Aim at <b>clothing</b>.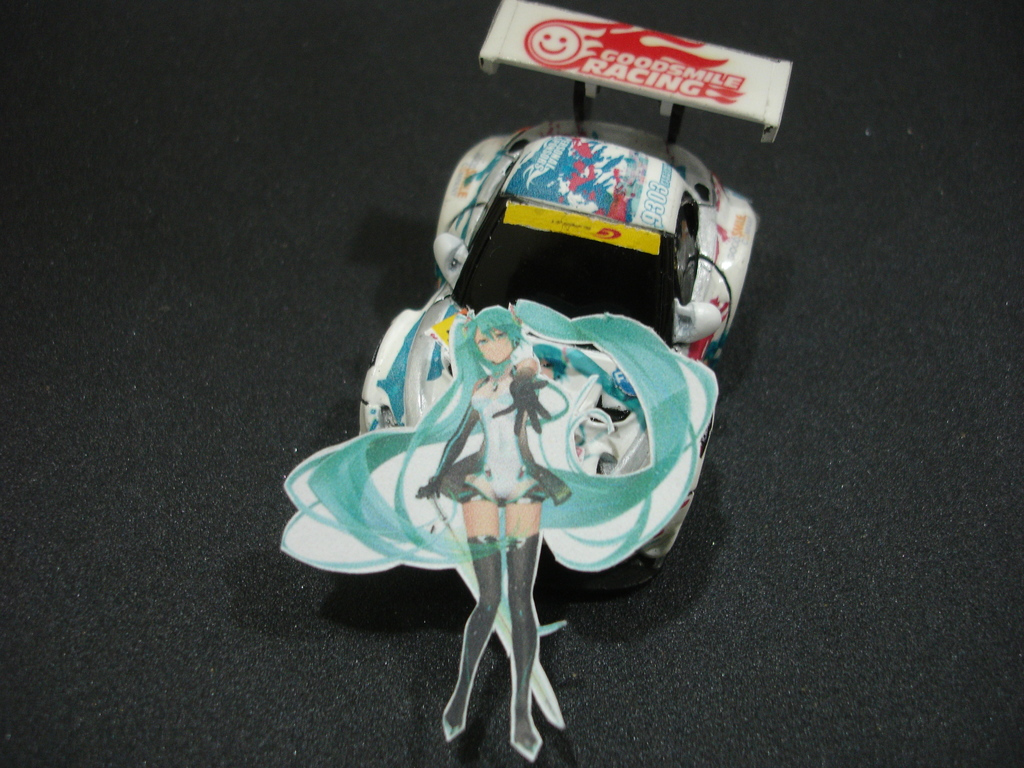
Aimed at left=466, top=390, right=537, bottom=507.
